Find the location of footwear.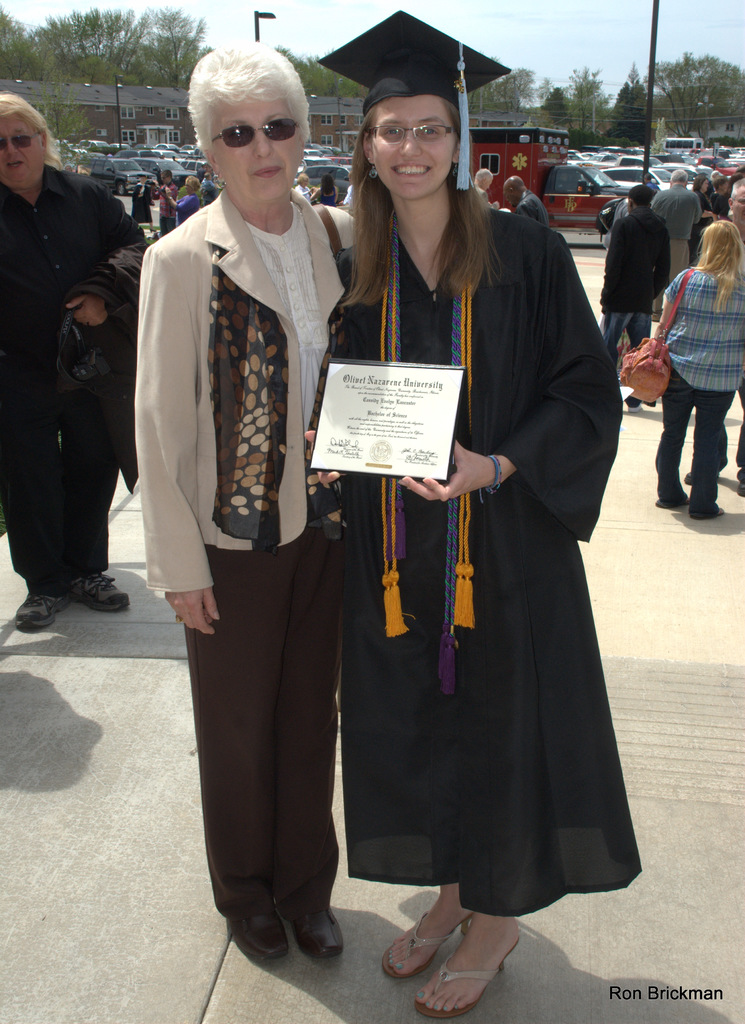
Location: 69,560,135,609.
